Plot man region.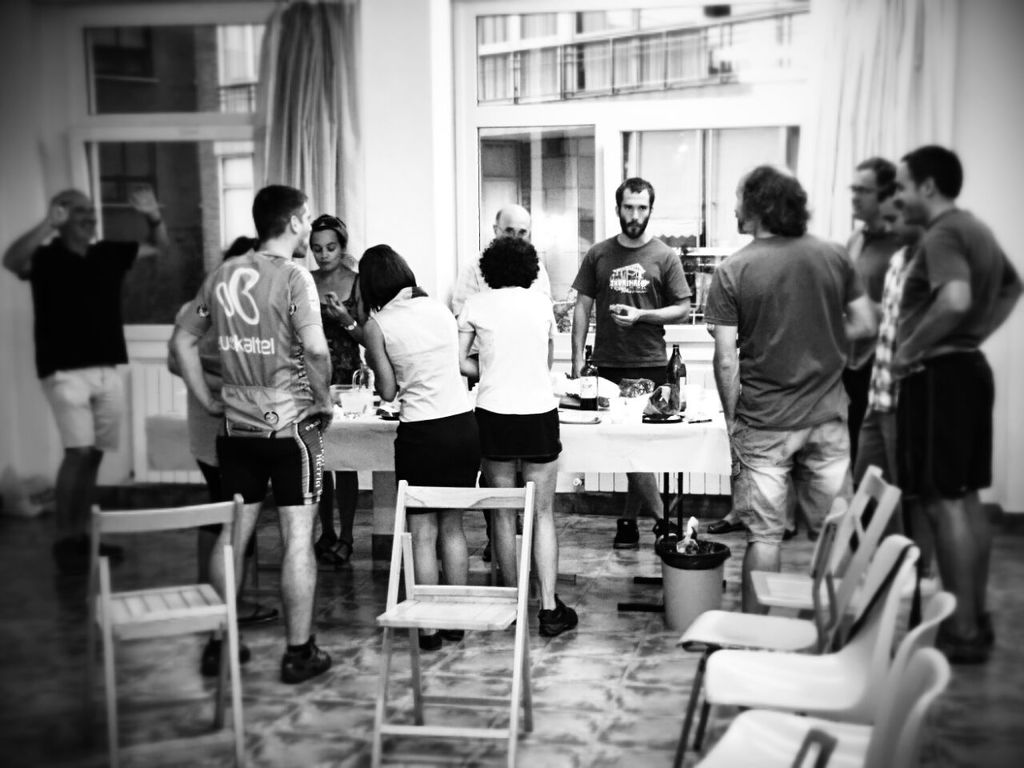
Plotted at locate(879, 142, 1023, 670).
